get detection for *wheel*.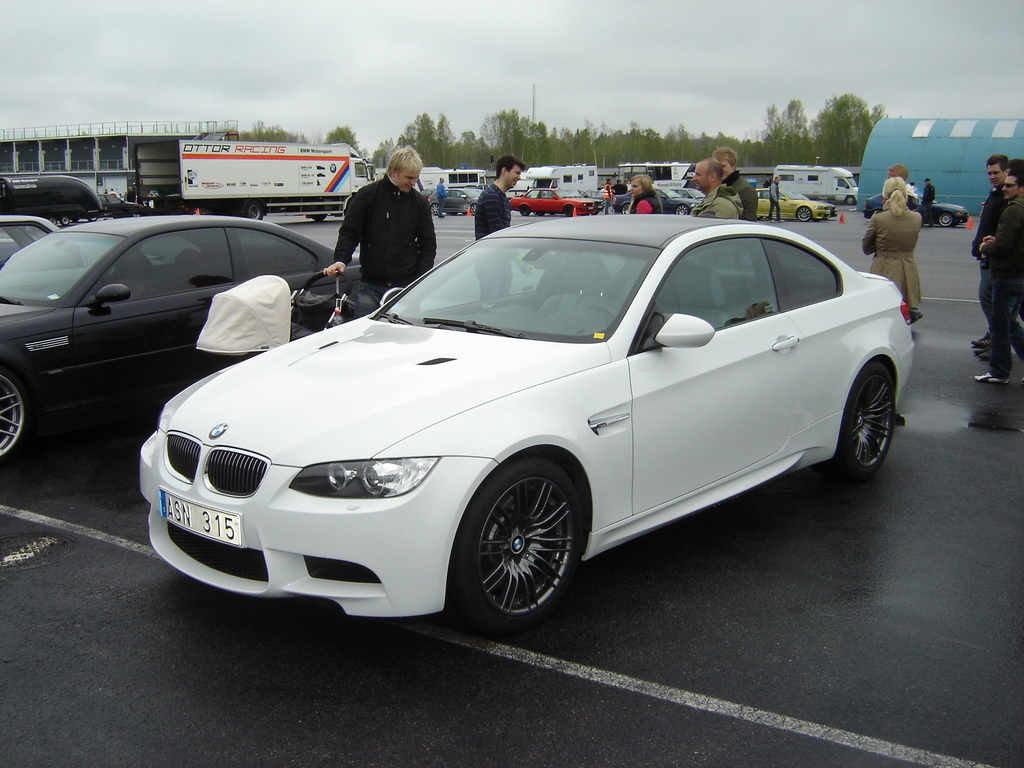
Detection: {"x1": 680, "y1": 204, "x2": 689, "y2": 216}.
